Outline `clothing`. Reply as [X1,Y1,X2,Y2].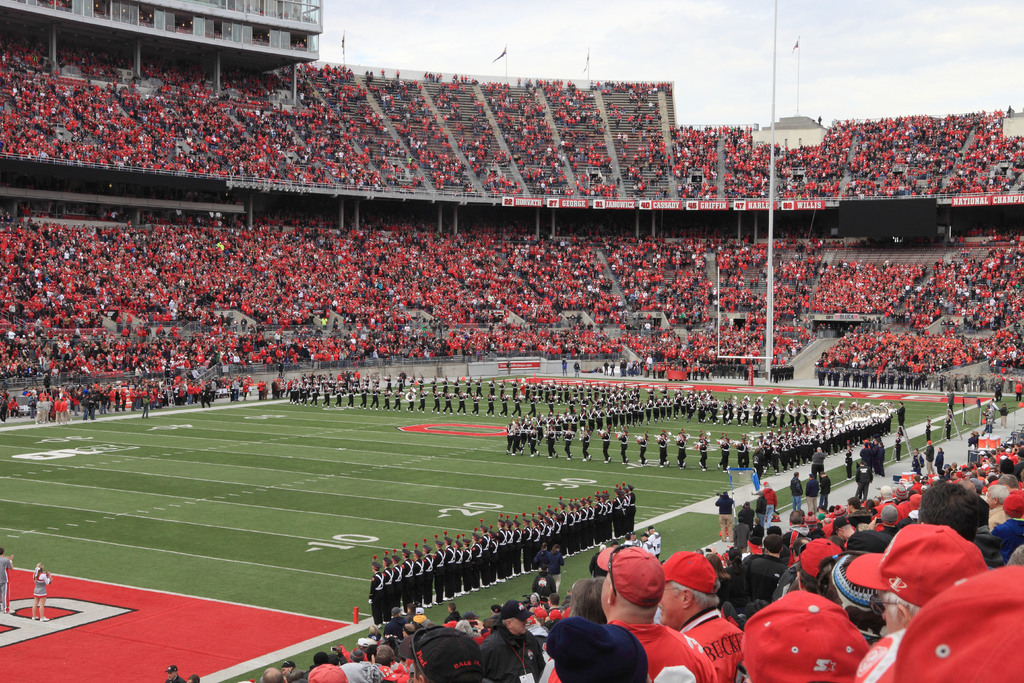
[636,435,646,459].
